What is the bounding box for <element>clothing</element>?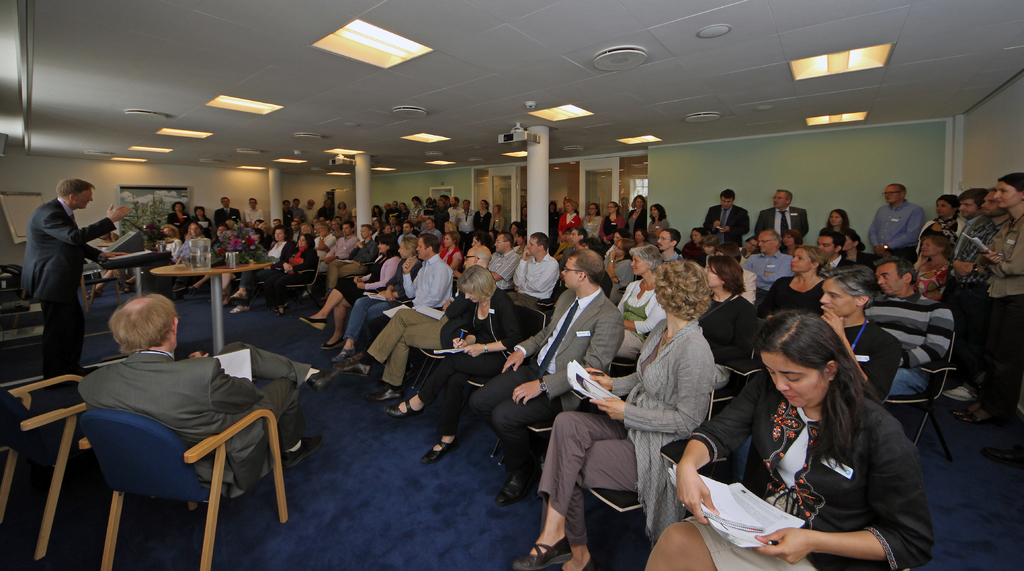
(104,187,1023,570).
